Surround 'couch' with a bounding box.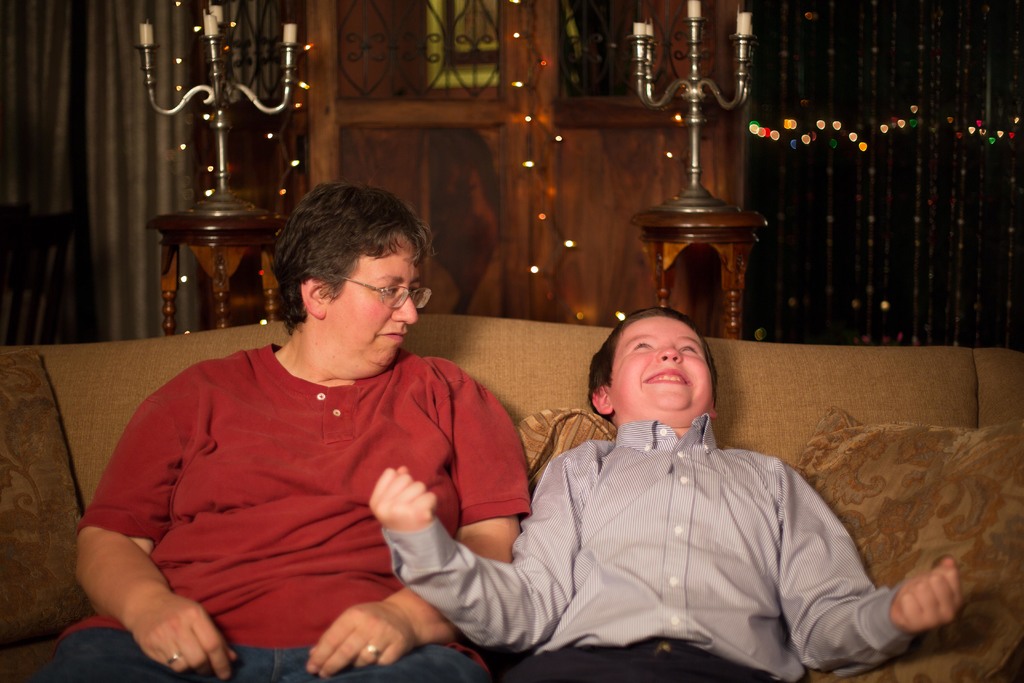
<region>53, 236, 984, 675</region>.
